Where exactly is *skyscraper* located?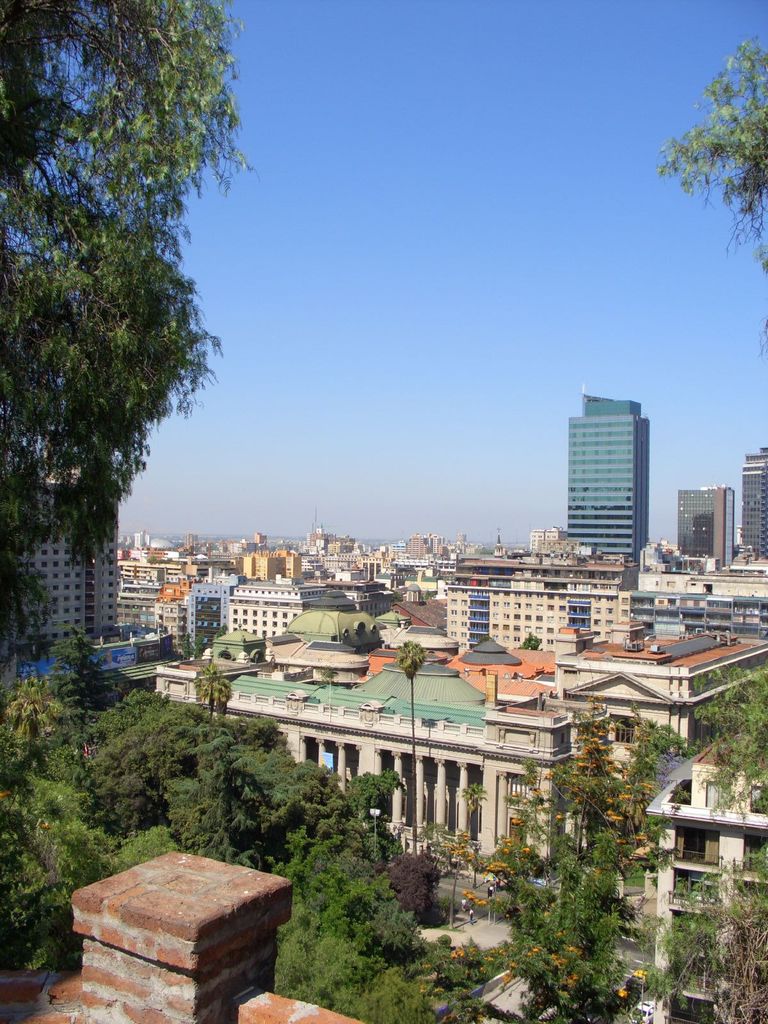
Its bounding box is bbox=[742, 443, 765, 560].
